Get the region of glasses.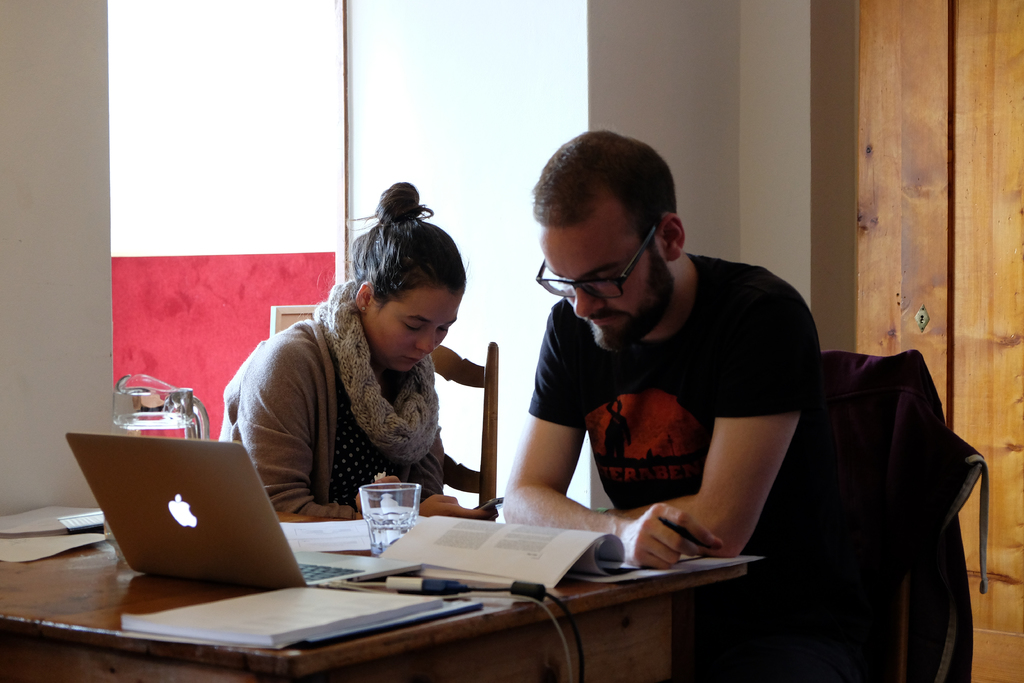
bbox=(534, 218, 664, 301).
